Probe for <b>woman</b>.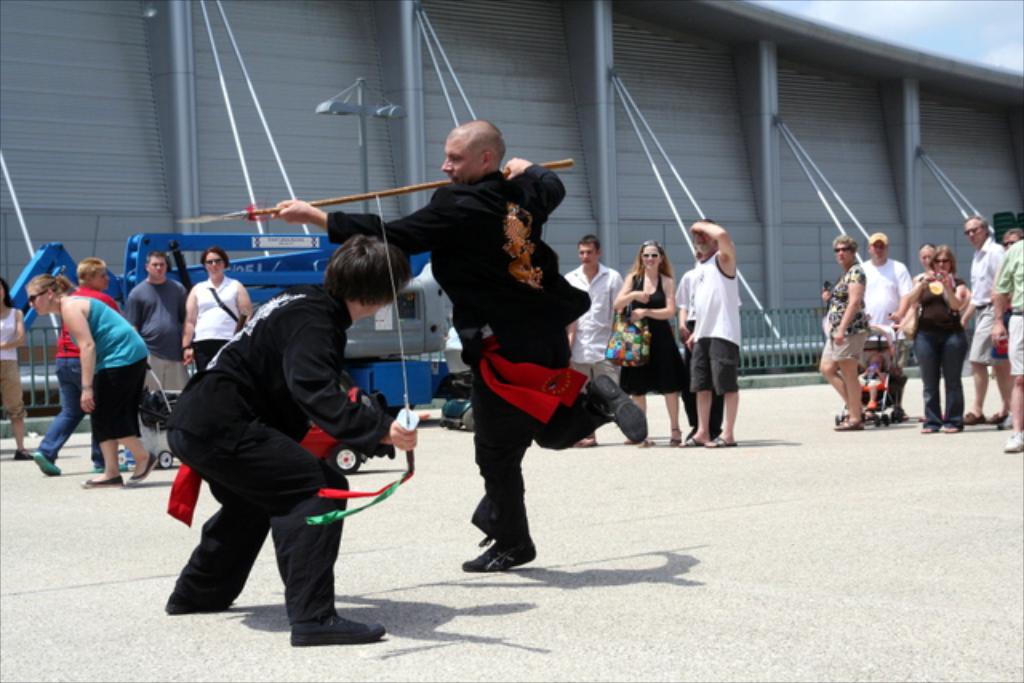
Probe result: (x1=821, y1=232, x2=870, y2=433).
